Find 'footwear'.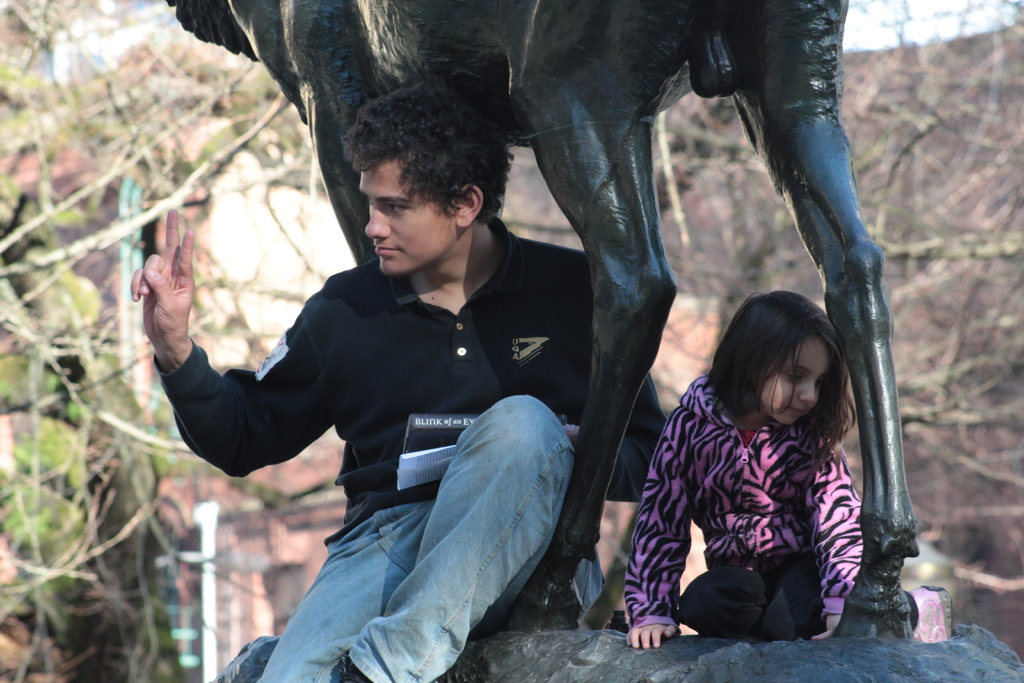
203/632/280/682.
